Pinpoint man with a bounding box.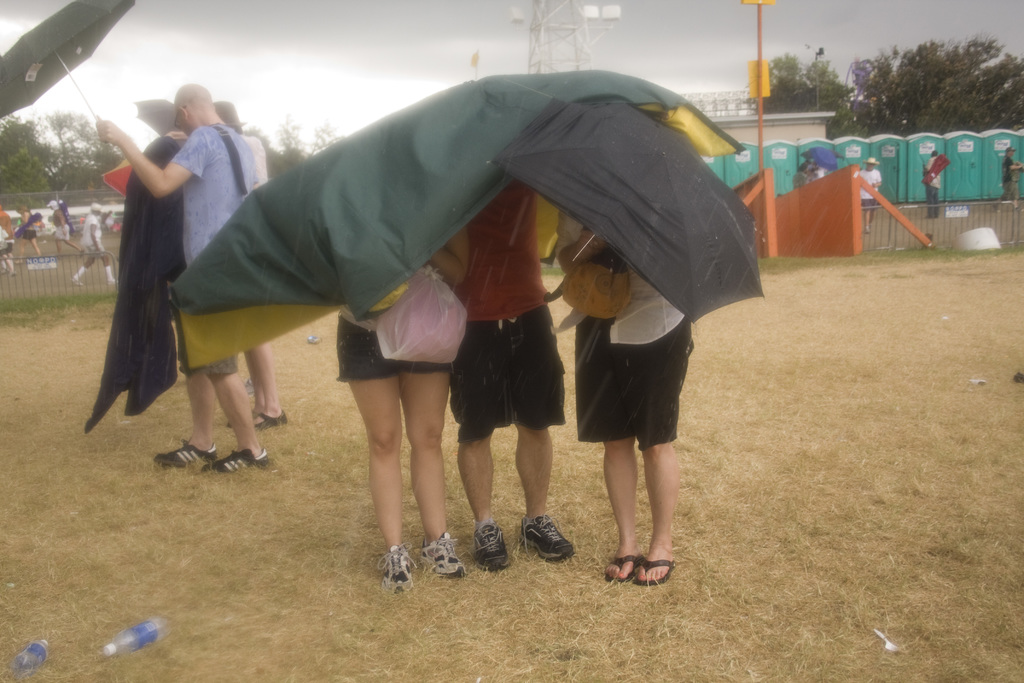
{"x1": 998, "y1": 146, "x2": 1023, "y2": 206}.
